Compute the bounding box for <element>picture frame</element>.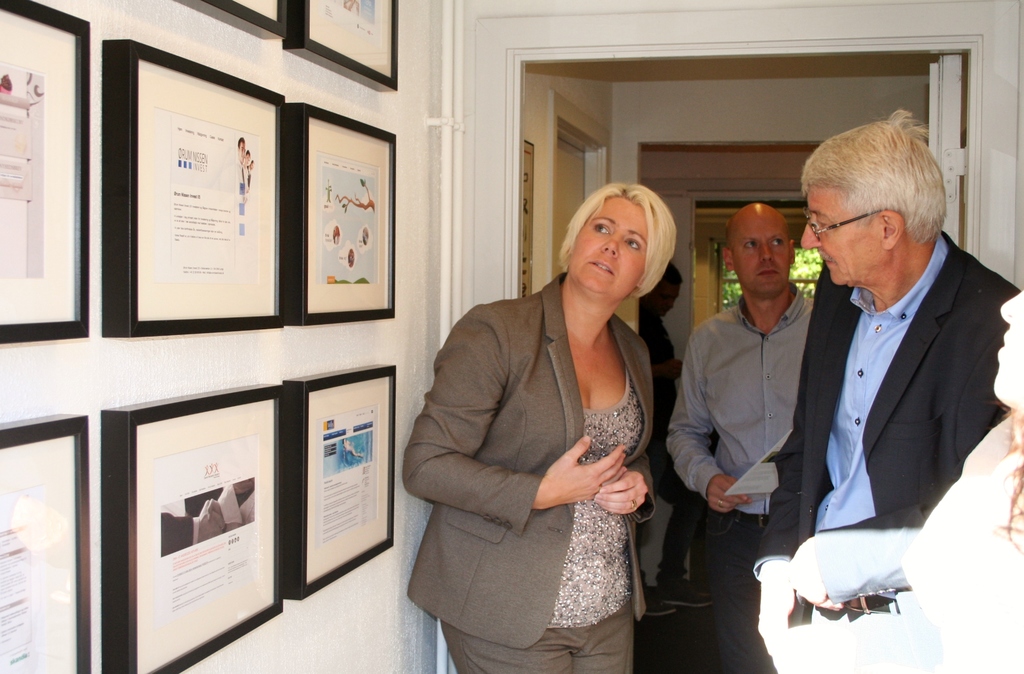
box(289, 360, 395, 598).
